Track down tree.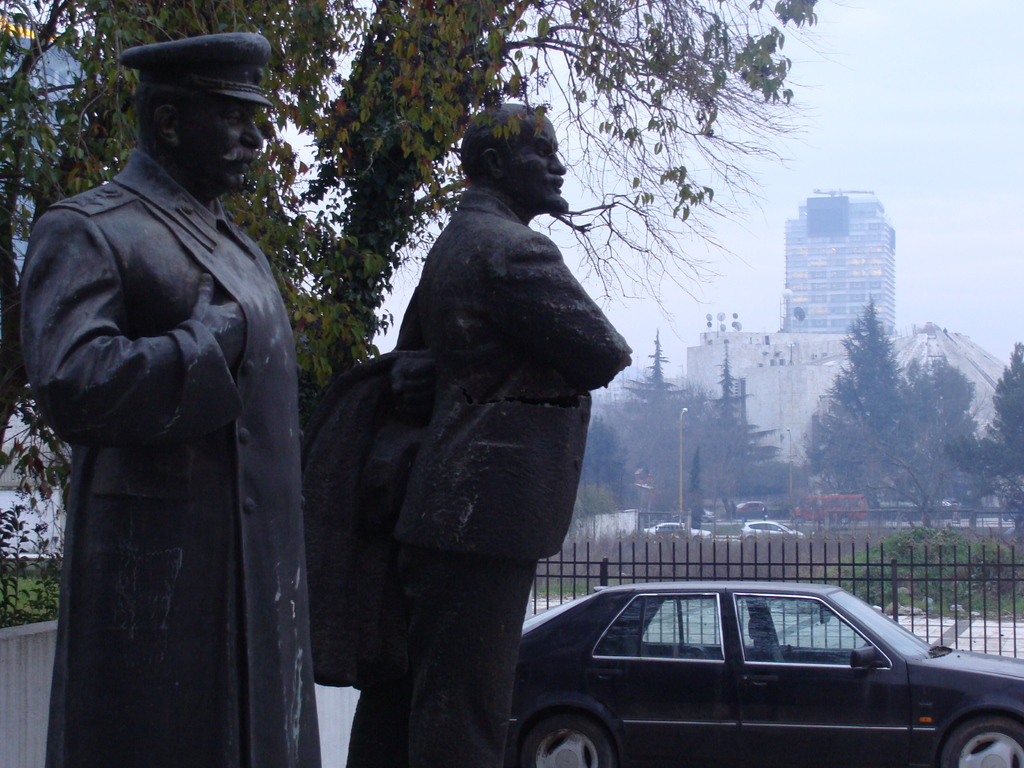
Tracked to locate(620, 324, 691, 516).
